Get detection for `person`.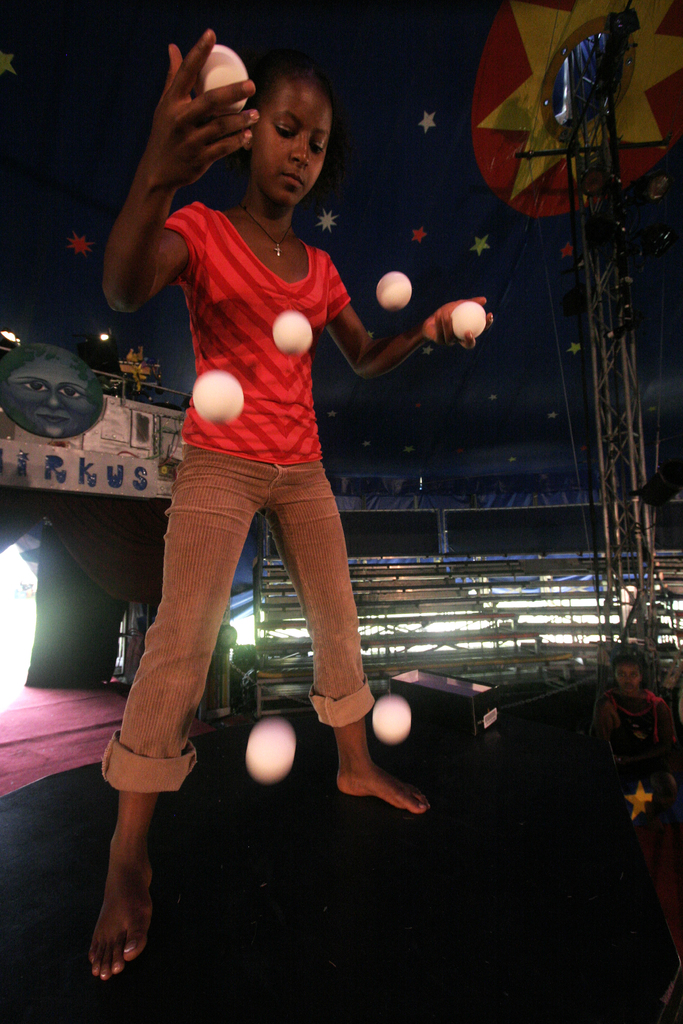
Detection: (10,348,102,435).
